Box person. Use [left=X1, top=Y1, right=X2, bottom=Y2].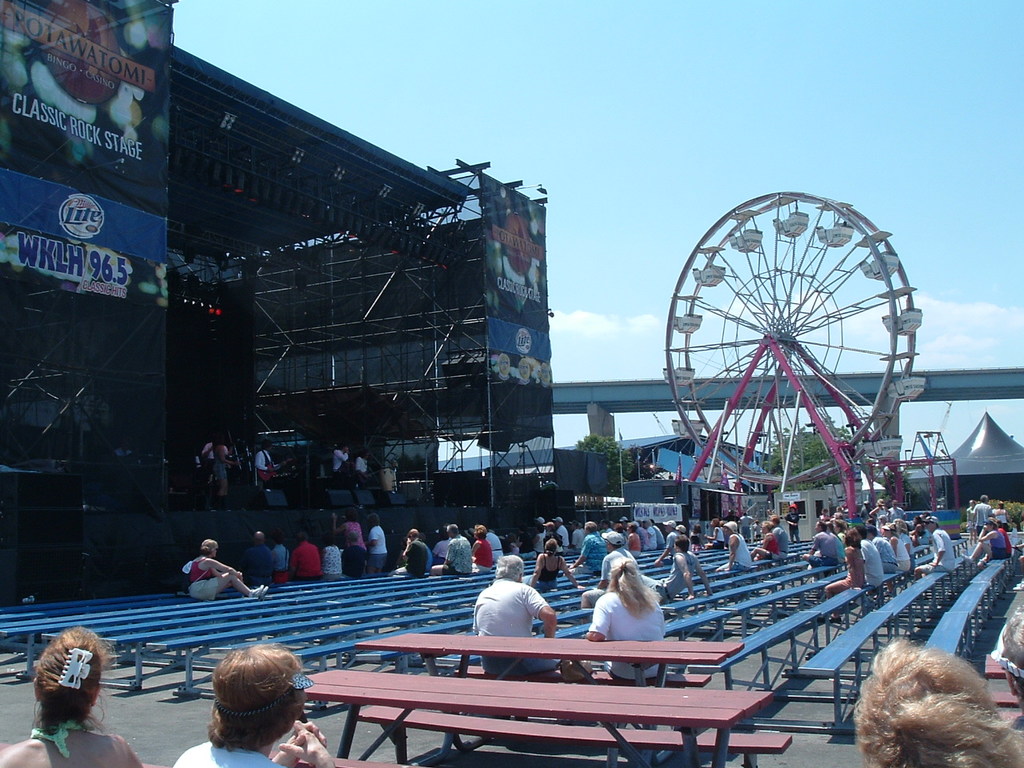
[left=966, top=500, right=979, bottom=542].
